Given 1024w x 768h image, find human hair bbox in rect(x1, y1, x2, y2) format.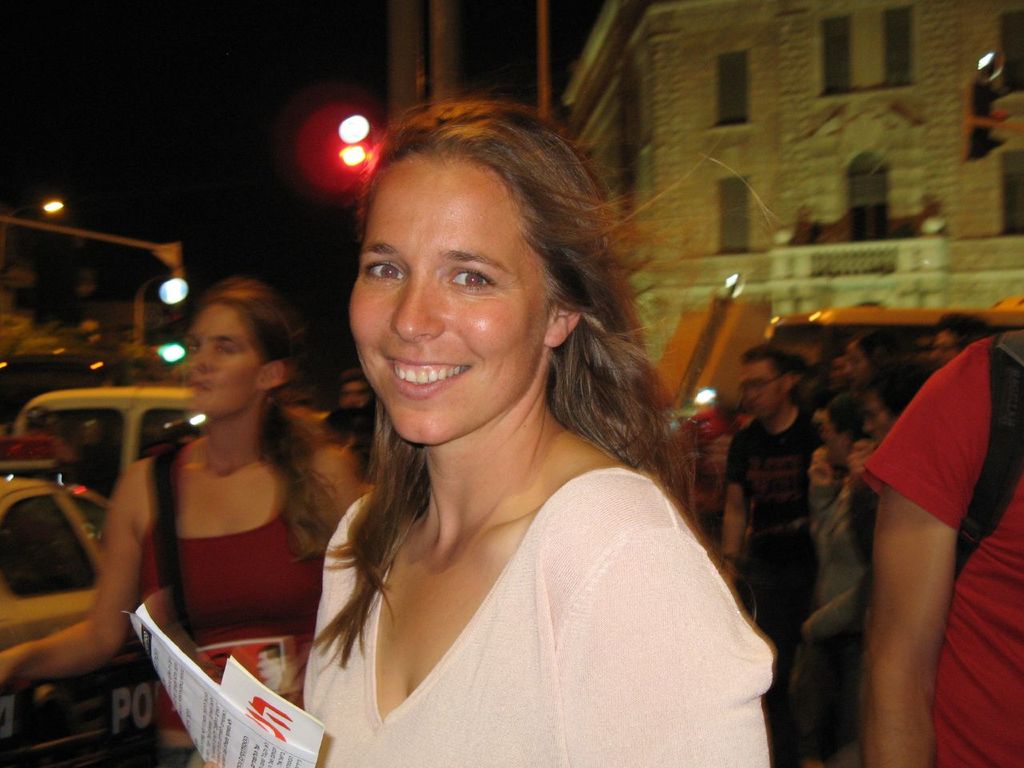
rect(854, 332, 894, 374).
